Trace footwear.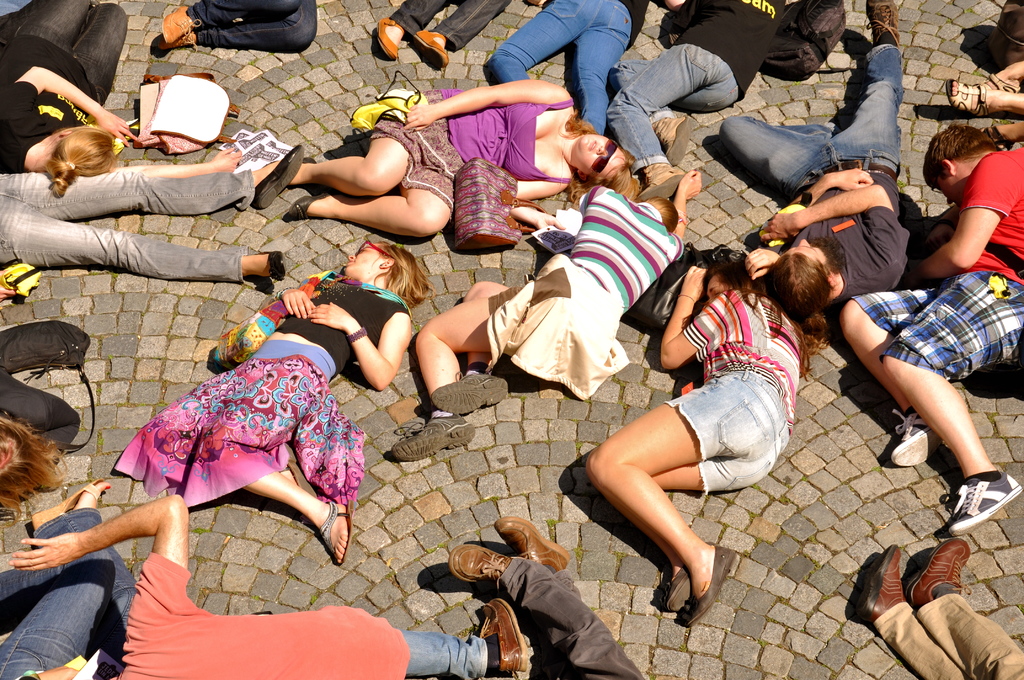
Traced to left=443, top=544, right=518, bottom=587.
